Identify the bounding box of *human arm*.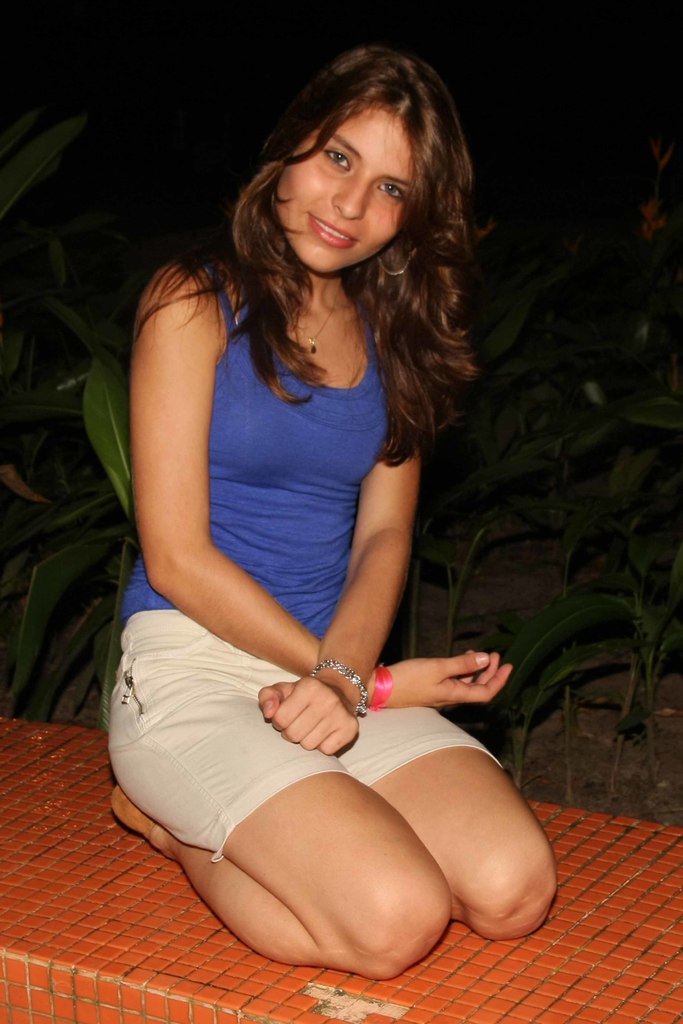
(105, 241, 300, 716).
